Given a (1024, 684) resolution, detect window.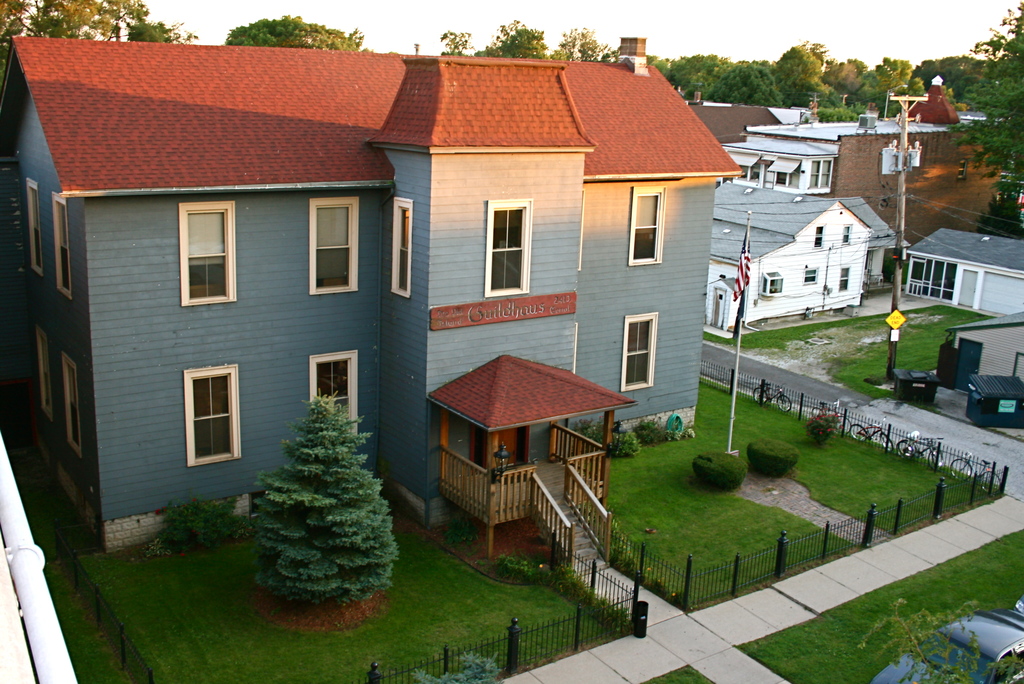
<bbox>840, 268, 850, 291</bbox>.
